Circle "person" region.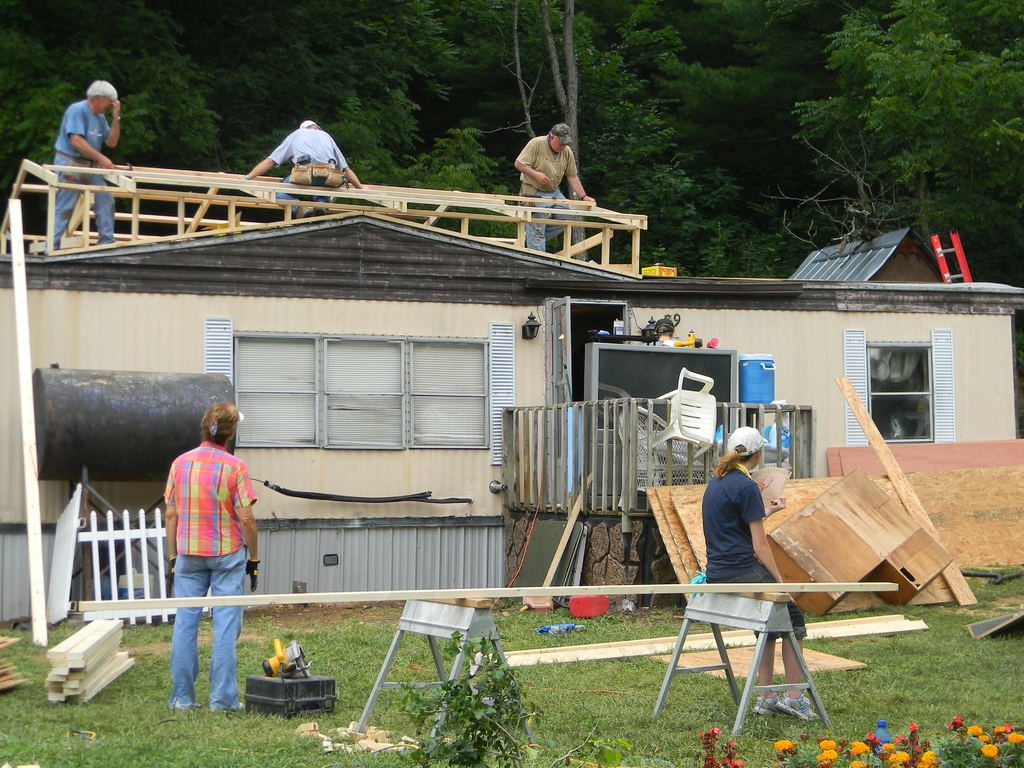
Region: <region>701, 424, 823, 722</region>.
